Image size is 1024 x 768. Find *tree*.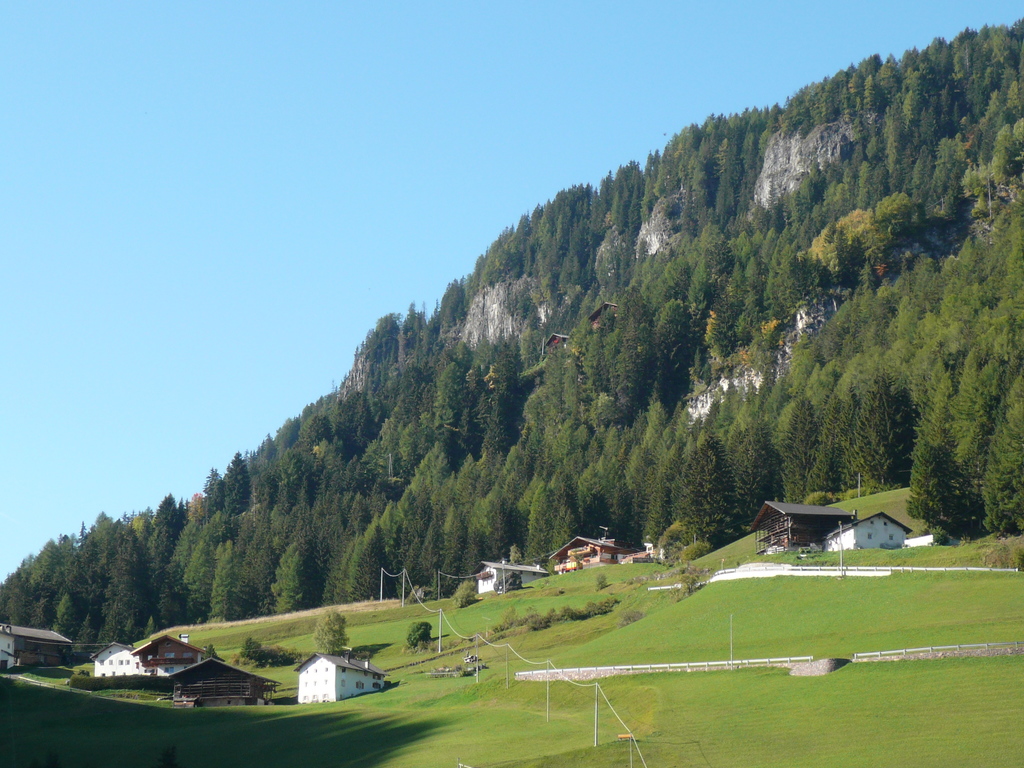
box(214, 448, 256, 518).
